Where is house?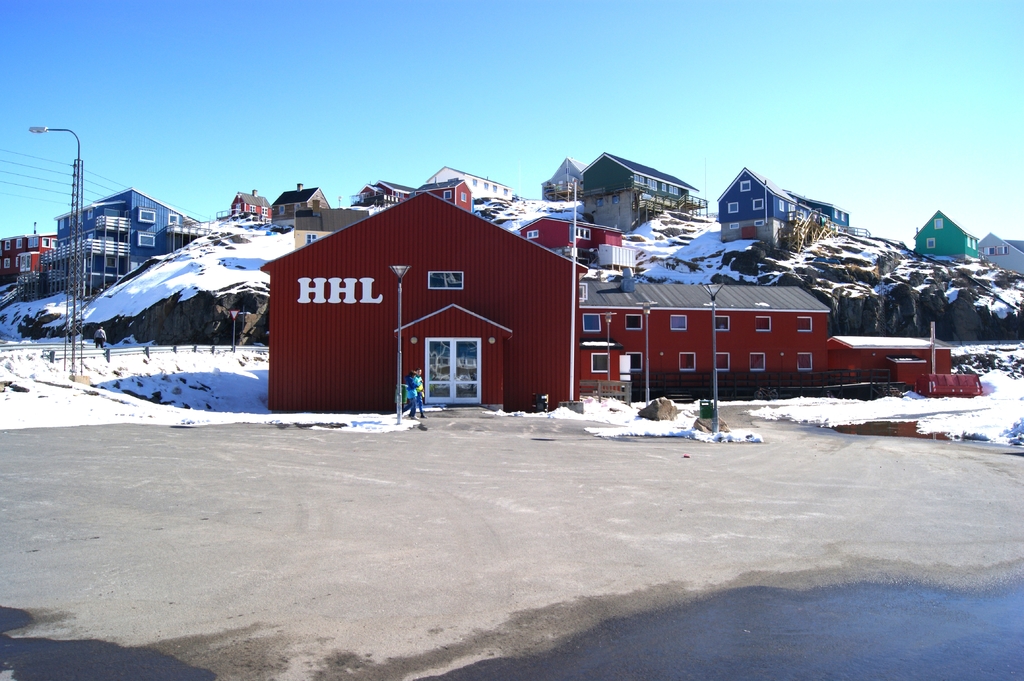
select_region(42, 188, 196, 291).
